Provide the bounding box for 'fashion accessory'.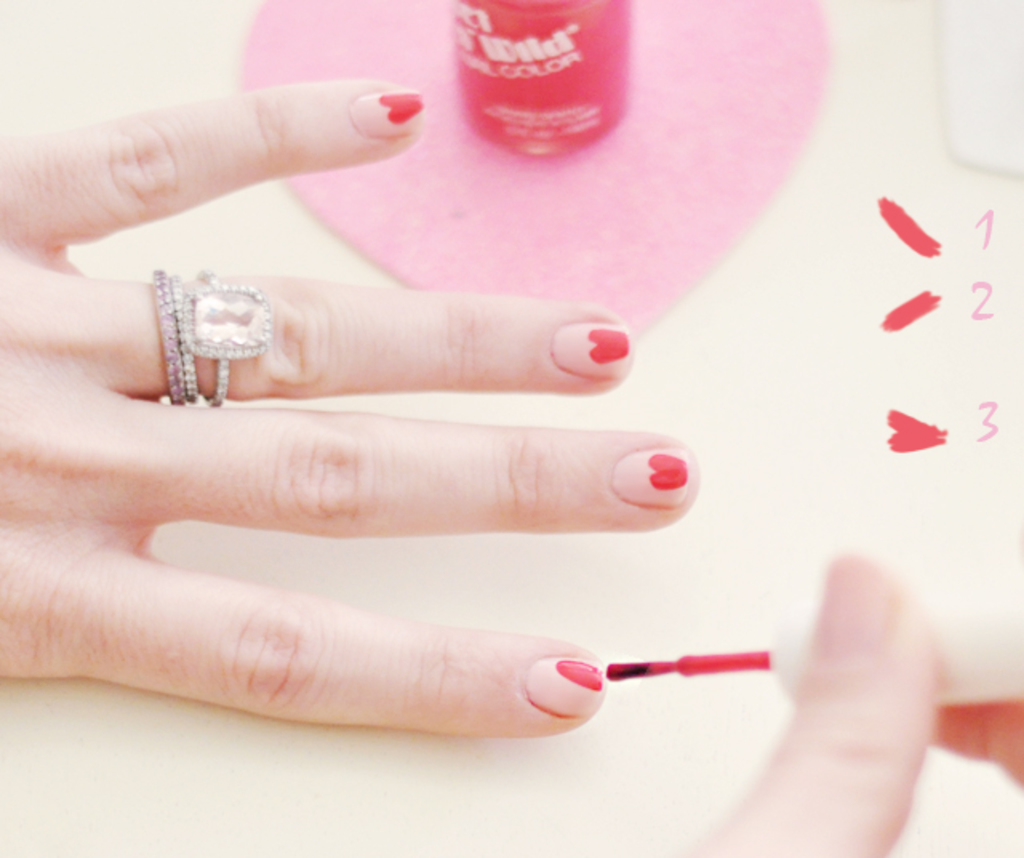
[155, 264, 203, 407].
